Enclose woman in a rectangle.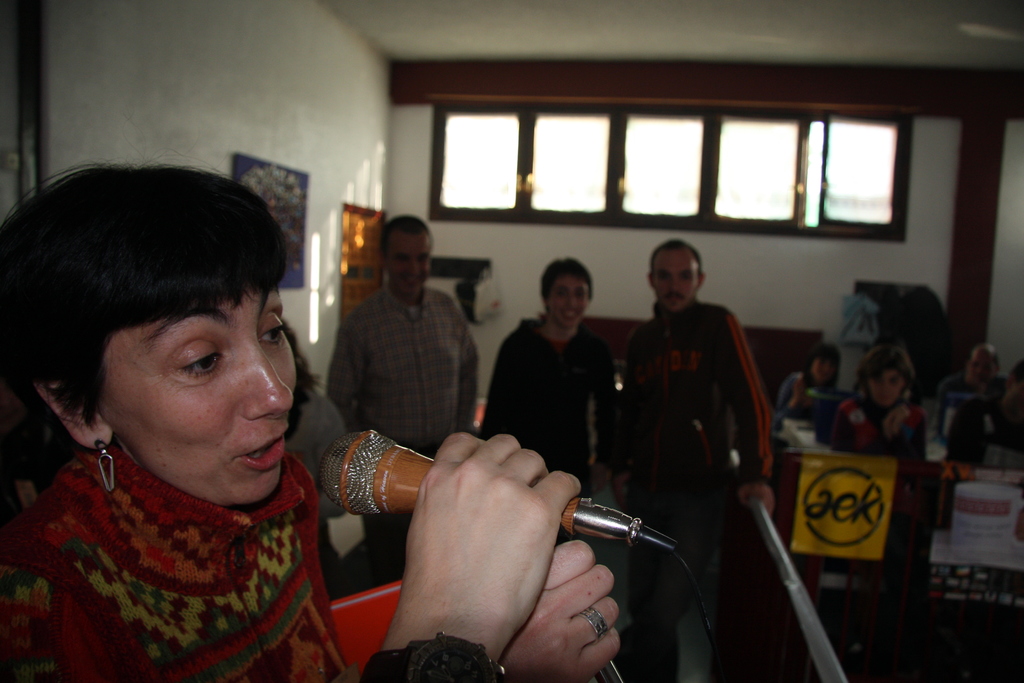
bbox(0, 147, 623, 682).
